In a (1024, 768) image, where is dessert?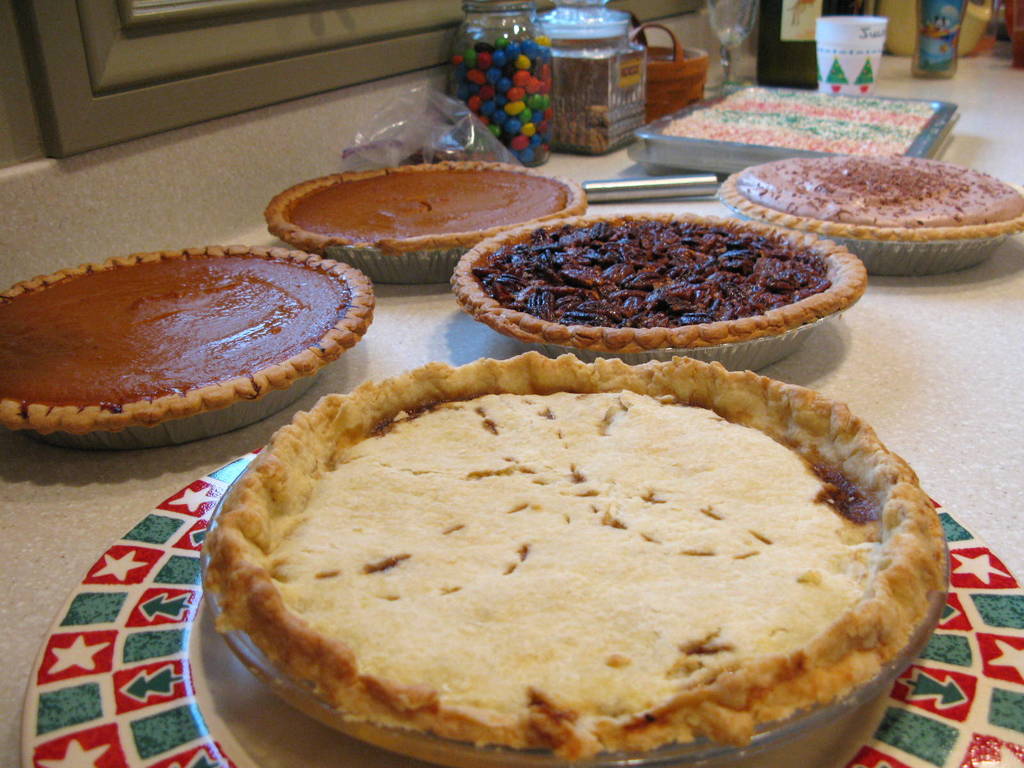
650,82,936,155.
